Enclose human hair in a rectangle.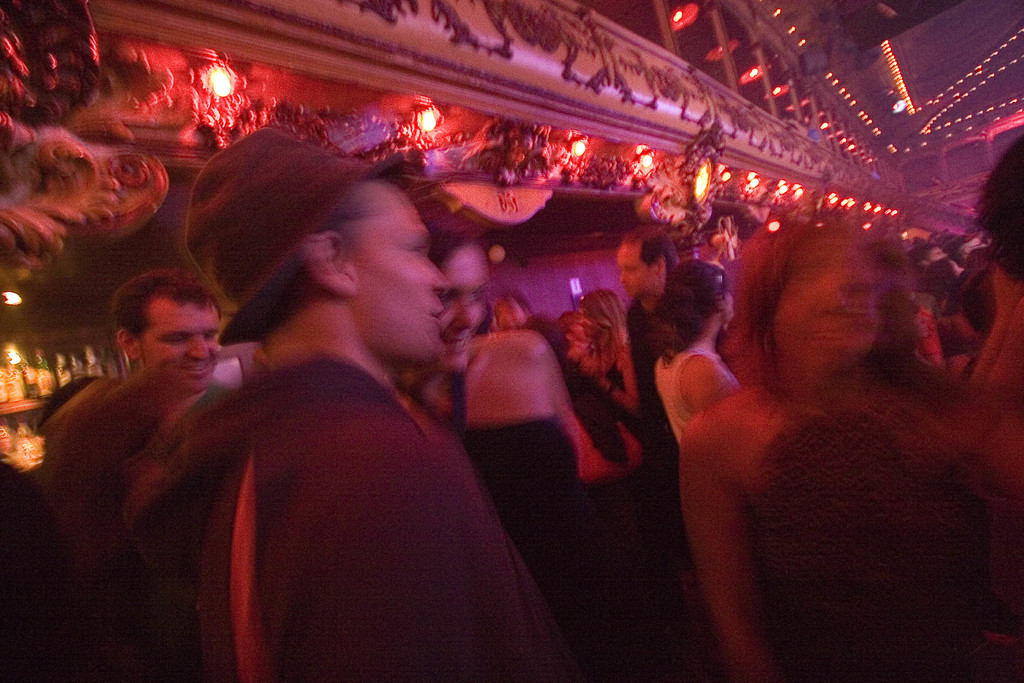
bbox=[264, 190, 368, 314].
